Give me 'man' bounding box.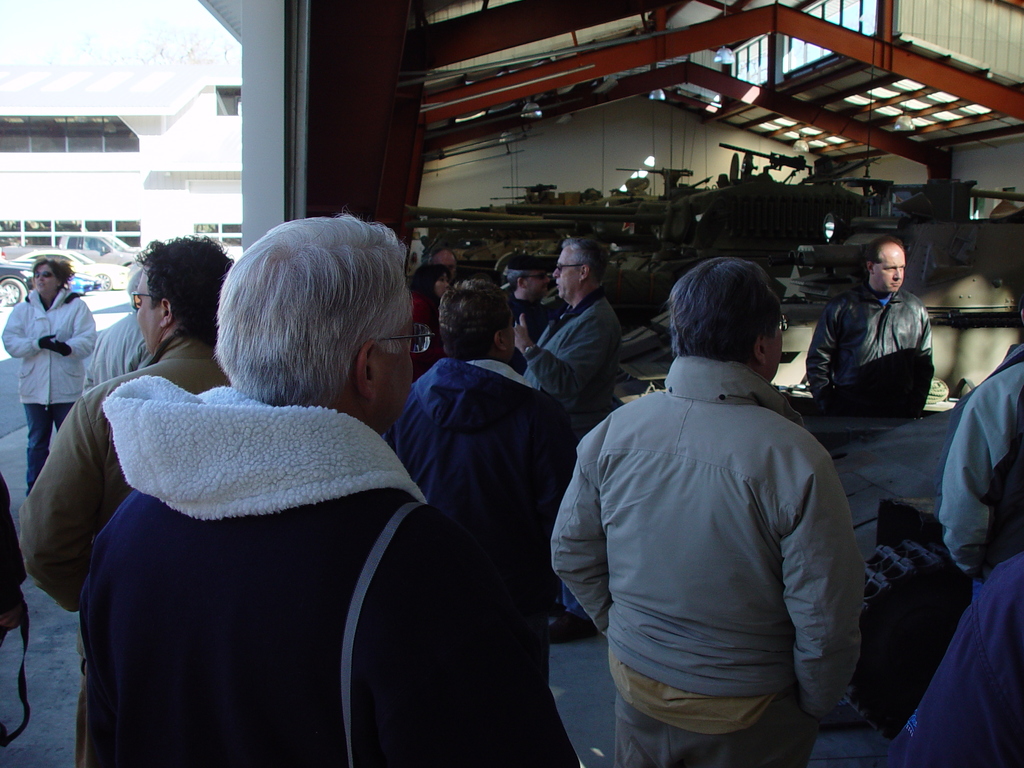
l=537, t=255, r=868, b=767.
